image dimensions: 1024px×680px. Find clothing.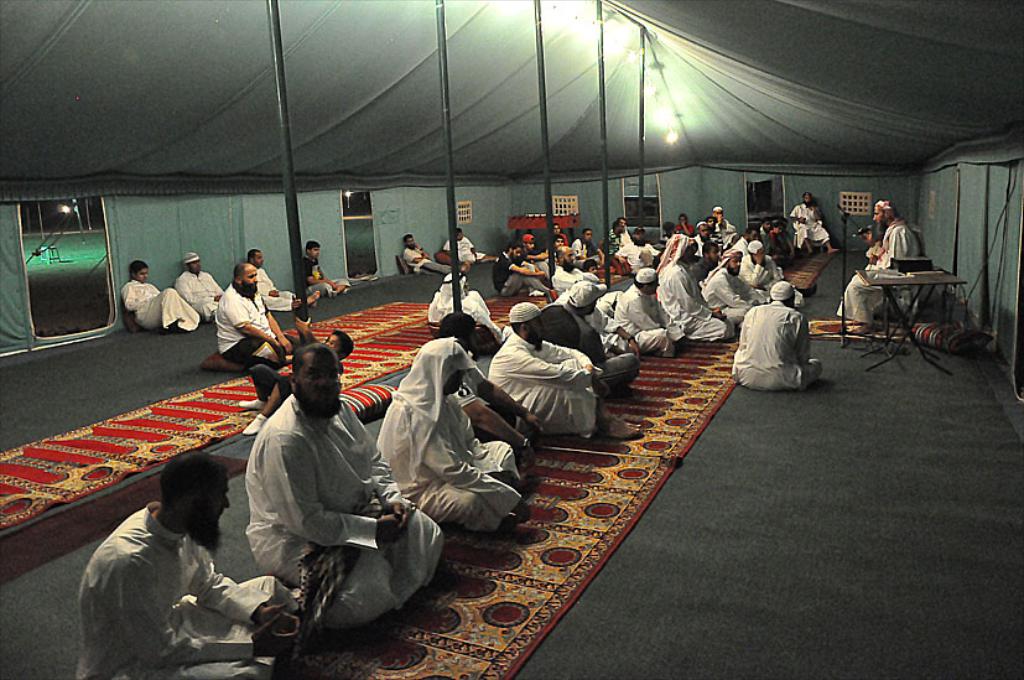
{"left": 222, "top": 290, "right": 286, "bottom": 354}.
